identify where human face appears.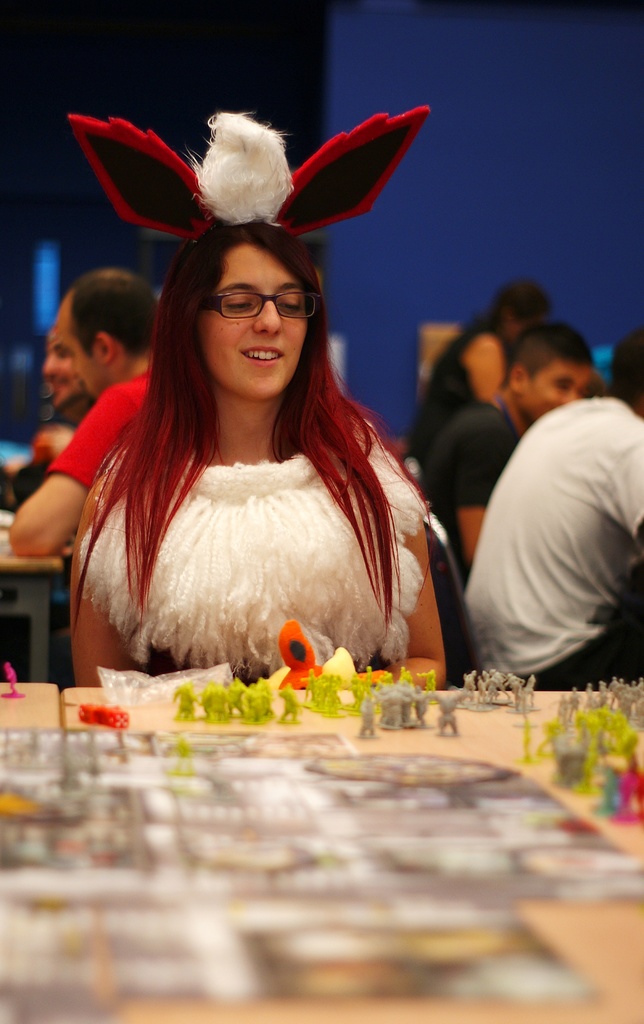
Appears at (40, 323, 84, 413).
